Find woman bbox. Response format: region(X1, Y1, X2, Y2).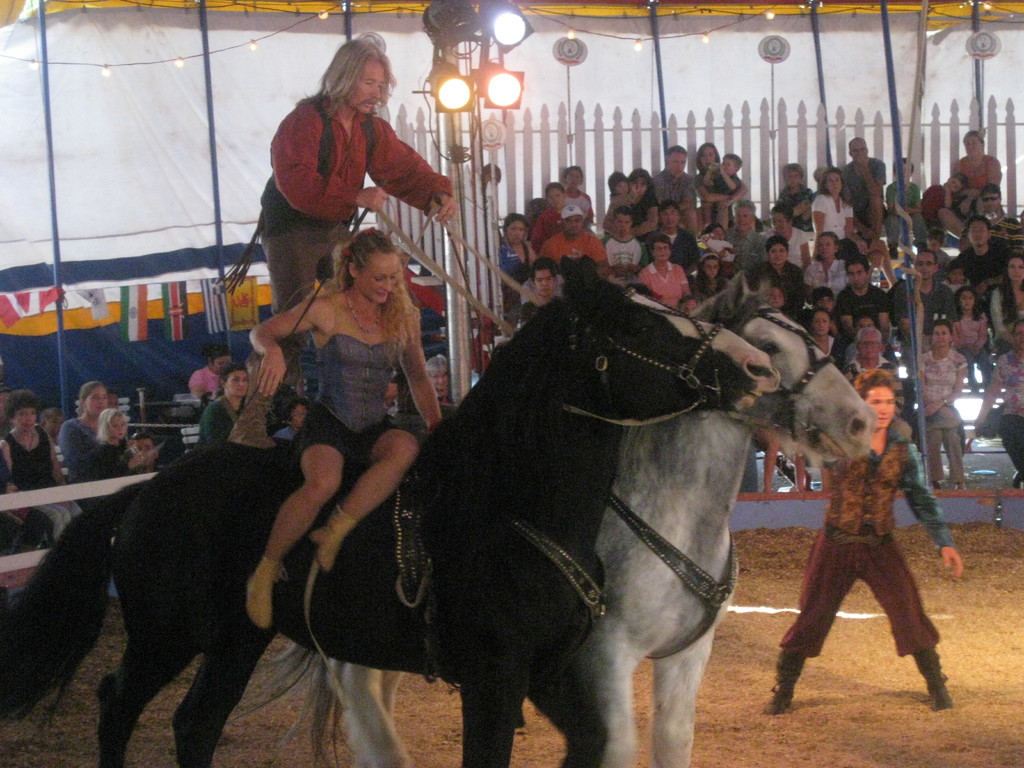
region(920, 323, 968, 484).
